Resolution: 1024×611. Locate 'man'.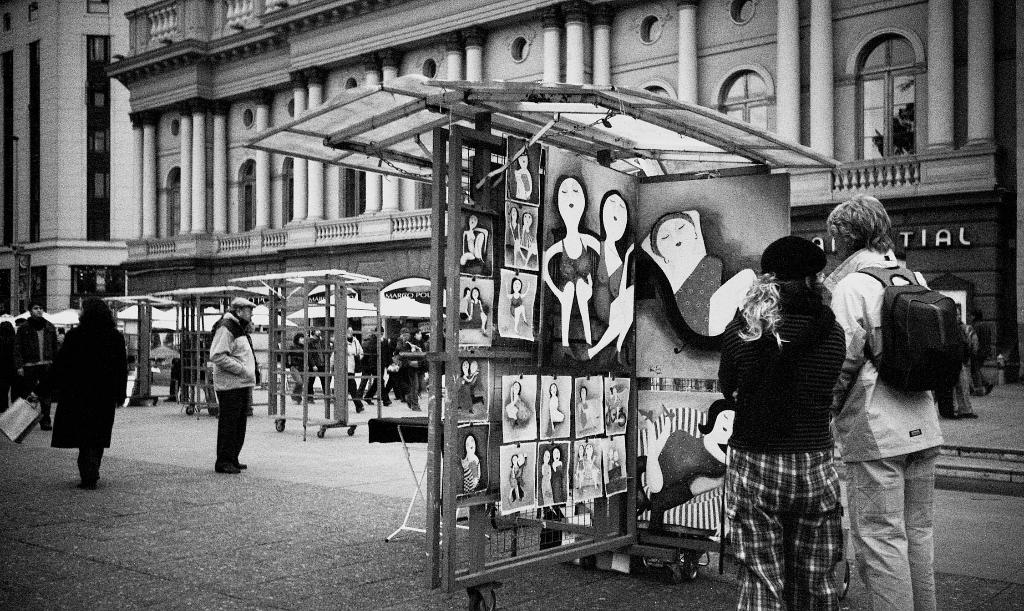
box(203, 292, 262, 477).
